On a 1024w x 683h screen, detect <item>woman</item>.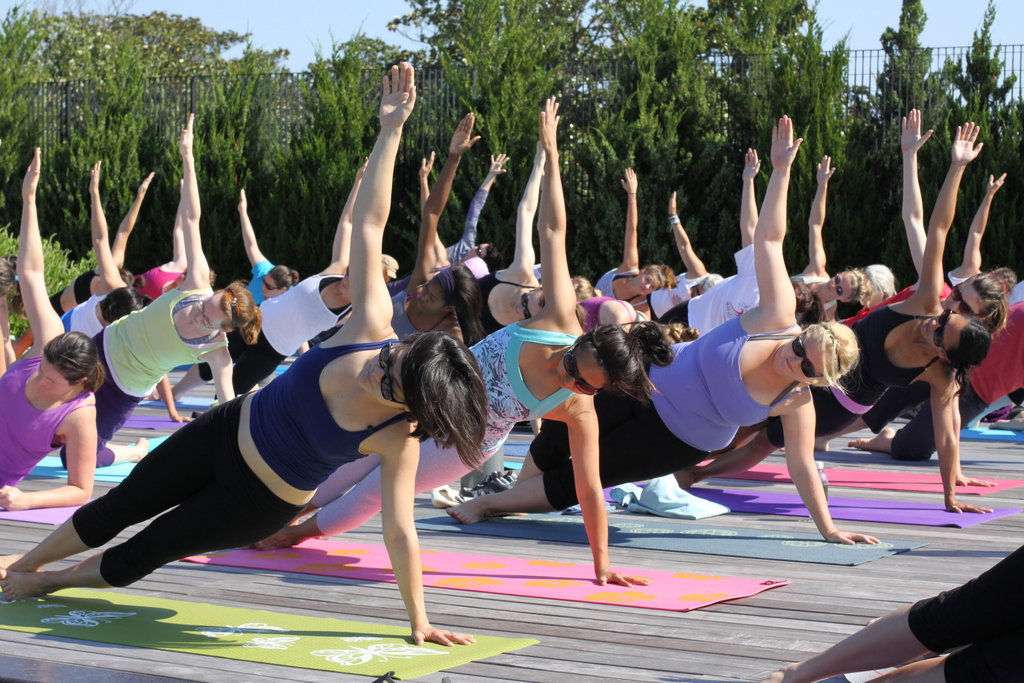
<box>6,172,155,356</box>.
